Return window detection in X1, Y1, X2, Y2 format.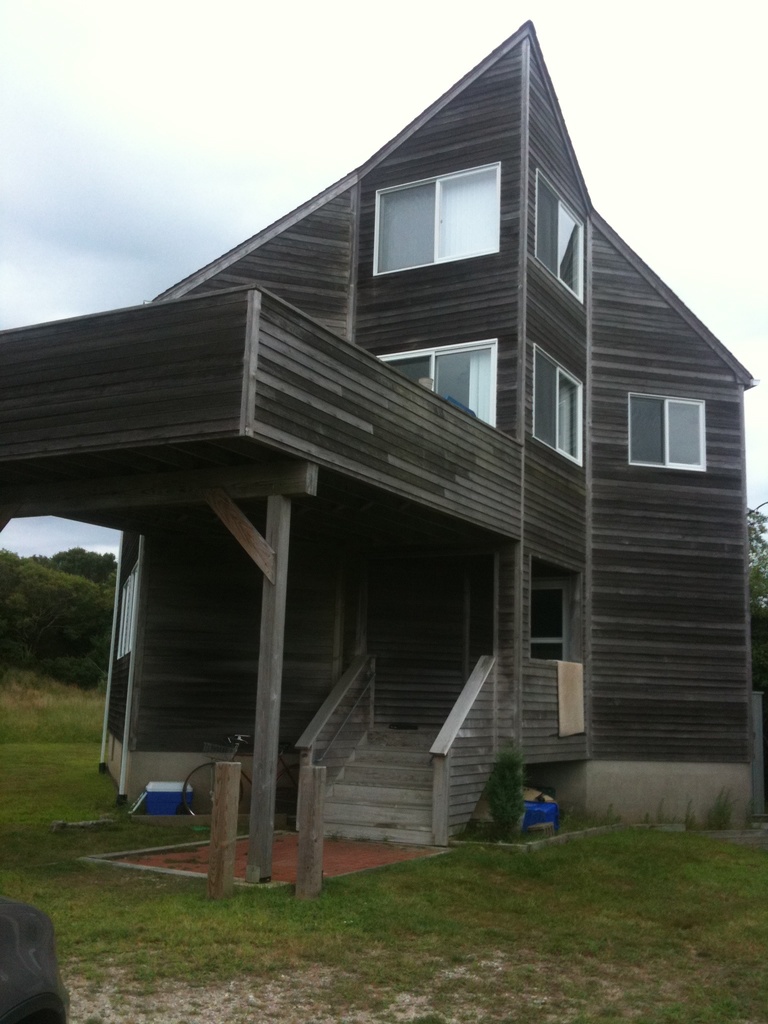
353, 141, 531, 271.
